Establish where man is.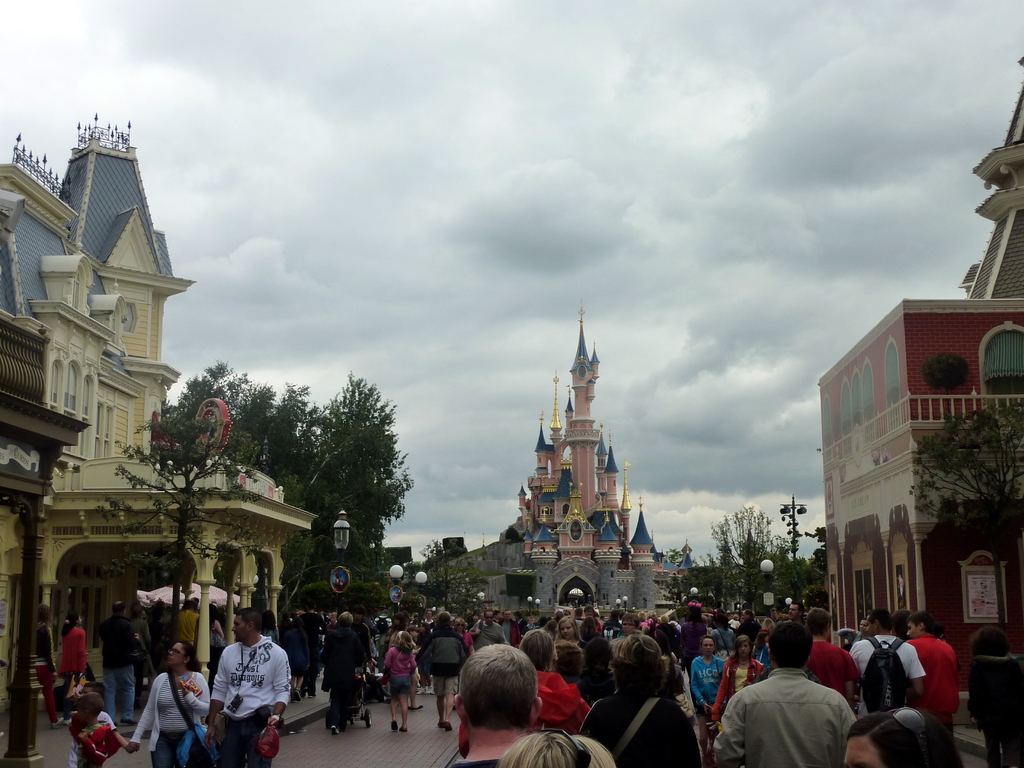
Established at 842 605 927 712.
